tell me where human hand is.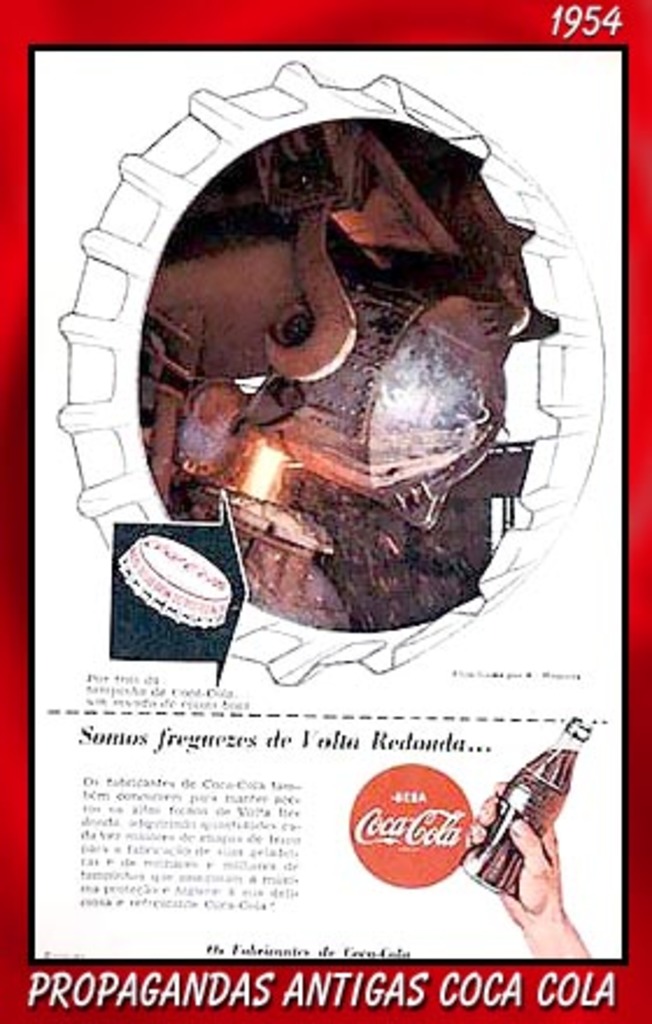
human hand is at locate(468, 752, 577, 919).
